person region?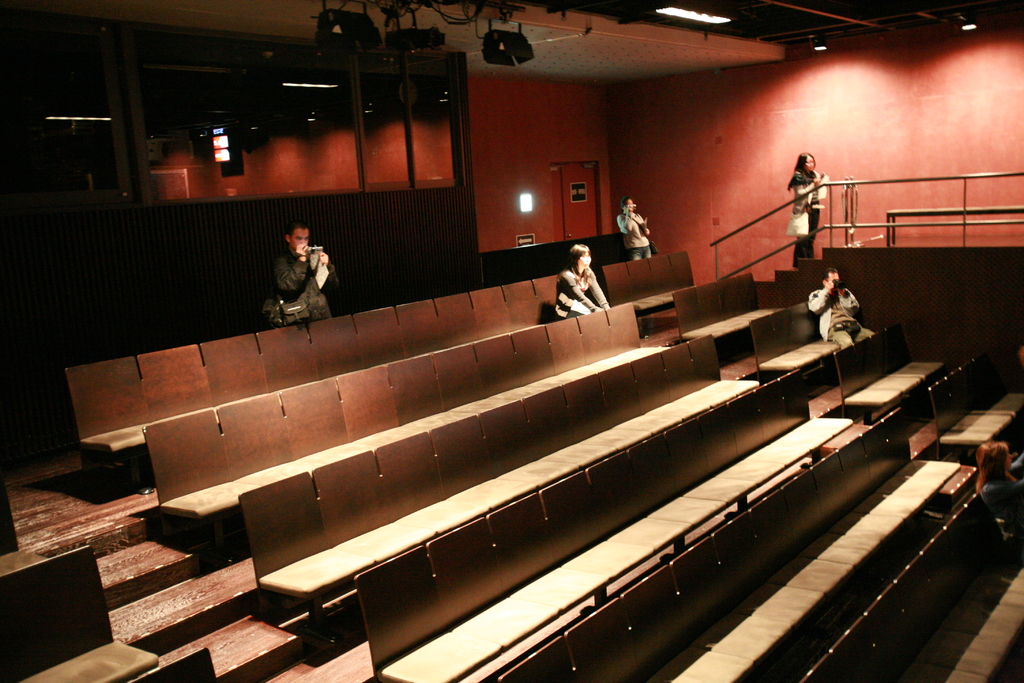
box(788, 152, 825, 268)
